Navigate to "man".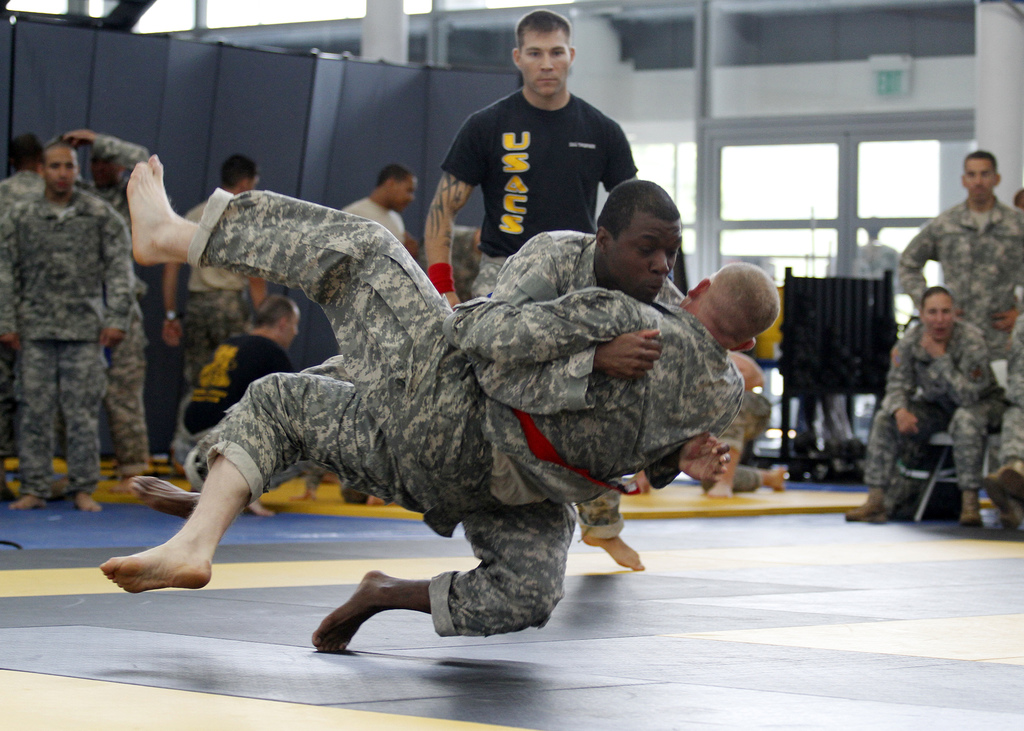
Navigation target: detection(1014, 189, 1023, 213).
